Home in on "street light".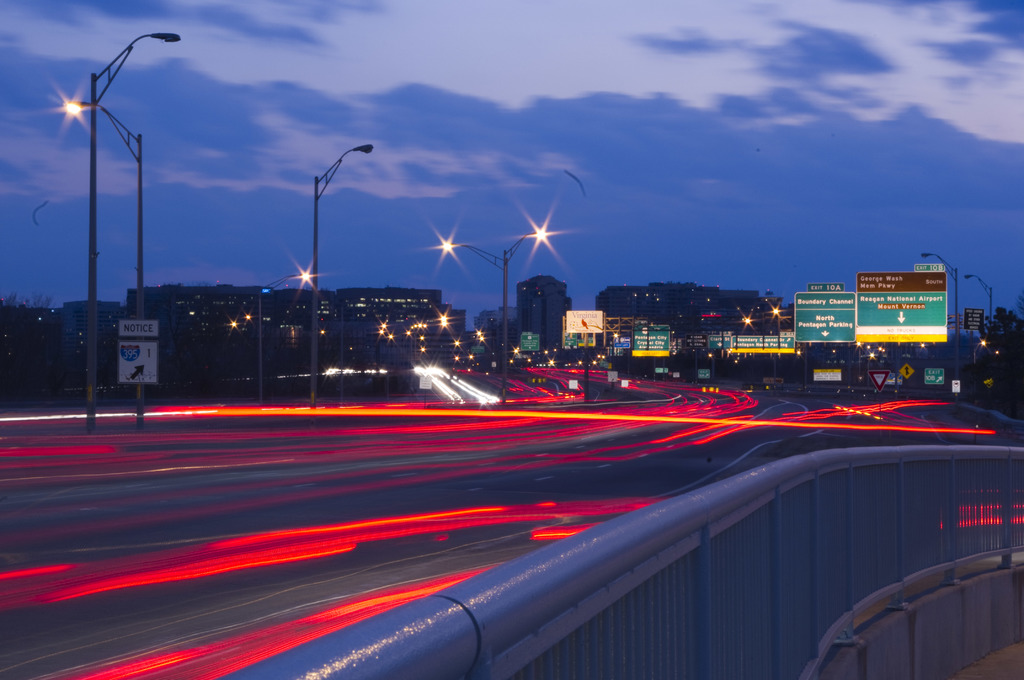
Homed in at <region>83, 24, 182, 435</region>.
